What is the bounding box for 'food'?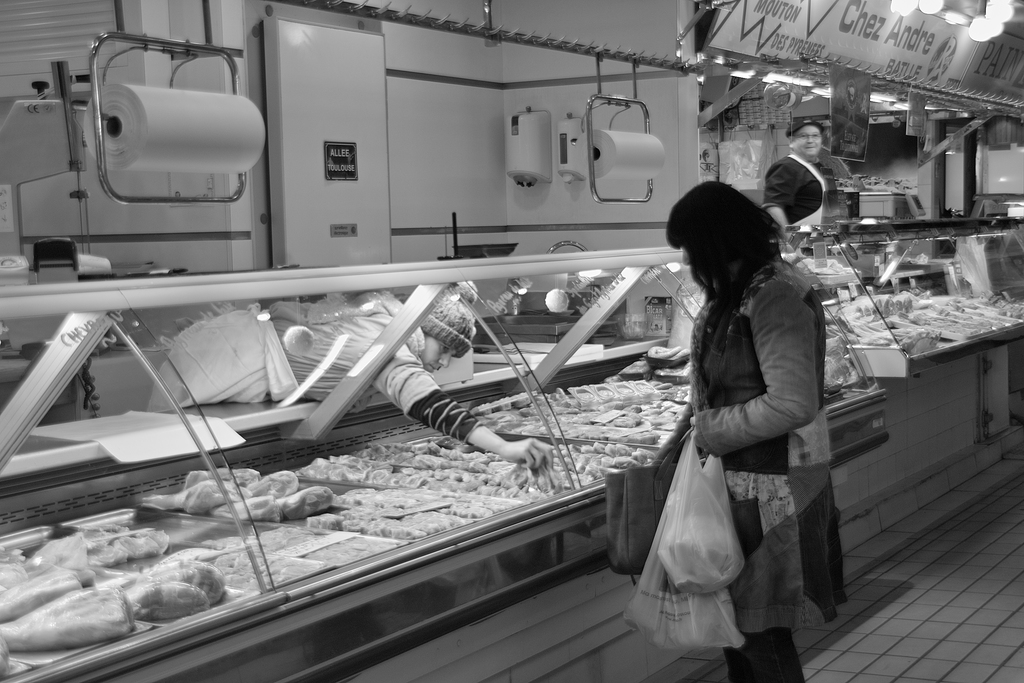
Rect(185, 467, 261, 491).
